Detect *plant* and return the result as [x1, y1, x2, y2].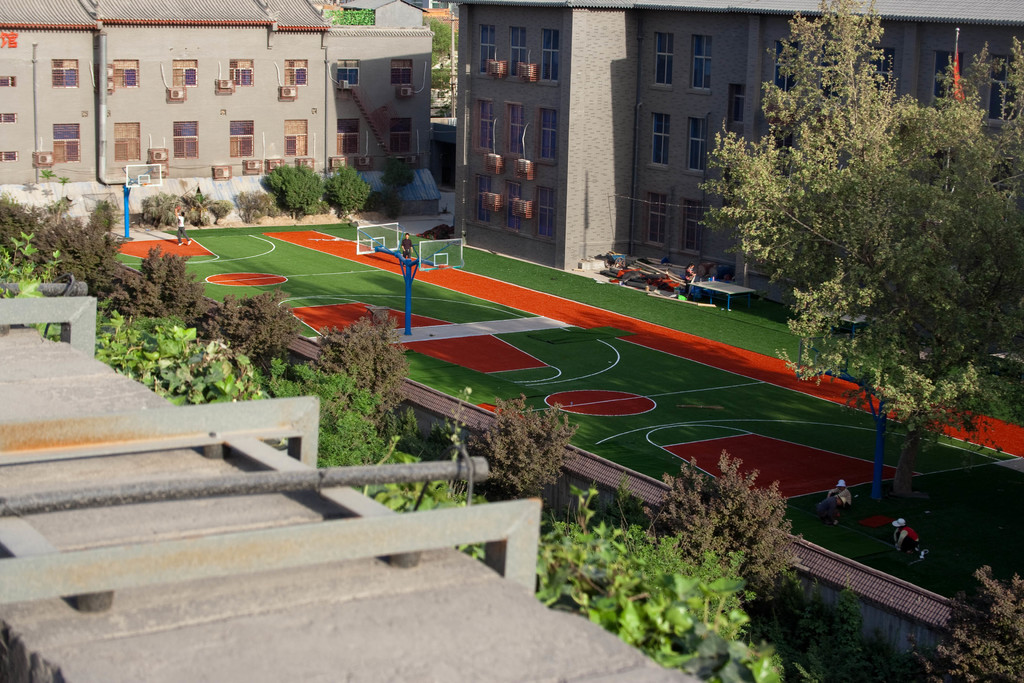
[426, 72, 451, 94].
